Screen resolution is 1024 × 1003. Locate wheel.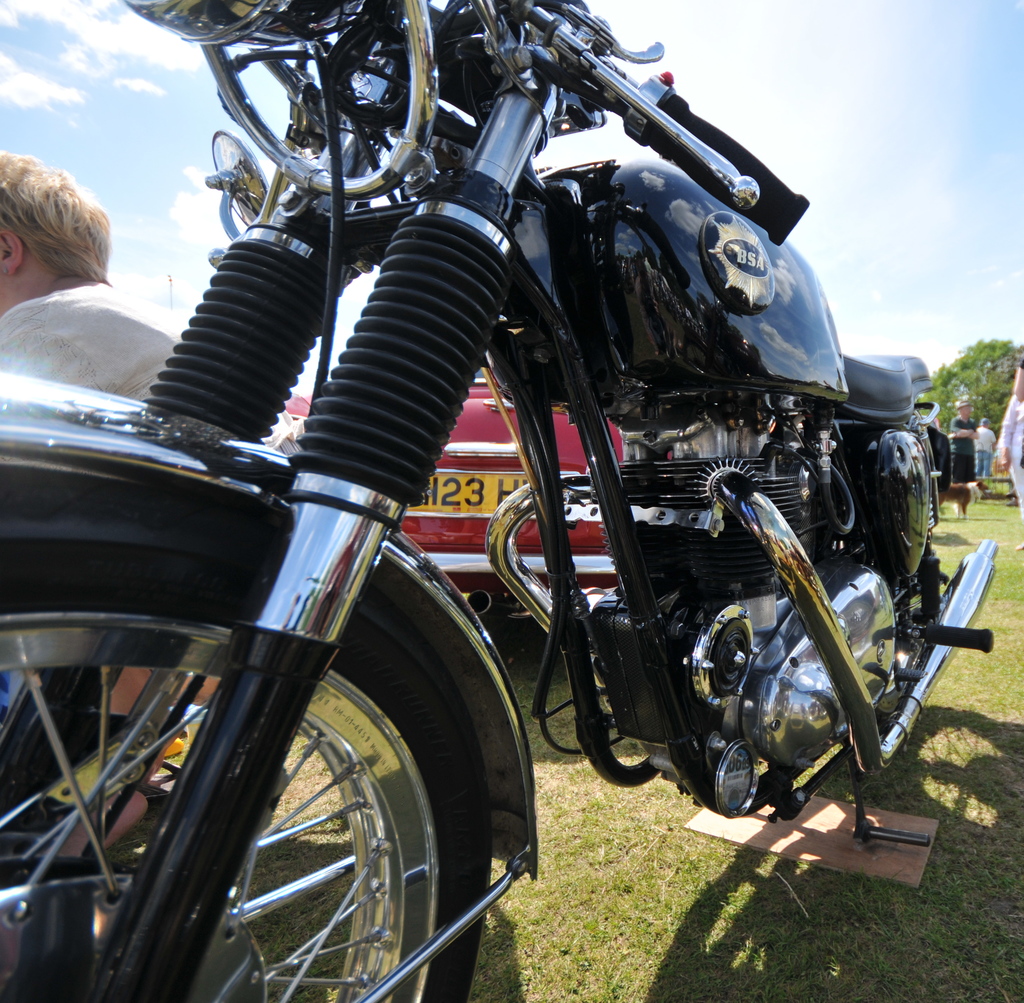
[0,474,502,1002].
